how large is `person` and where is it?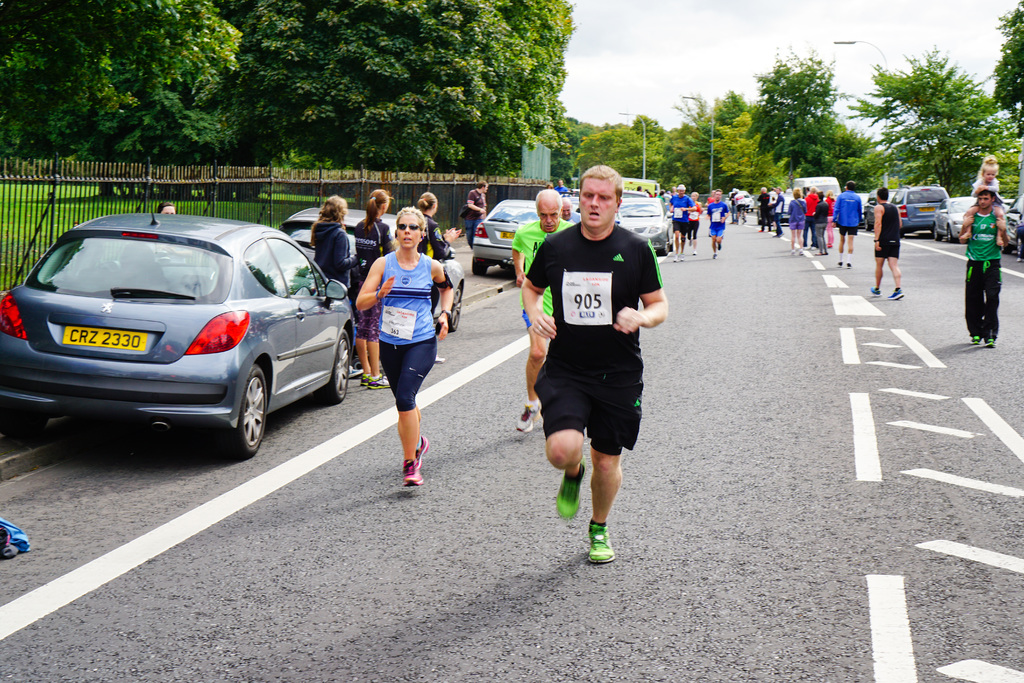
Bounding box: l=870, t=185, r=902, b=297.
